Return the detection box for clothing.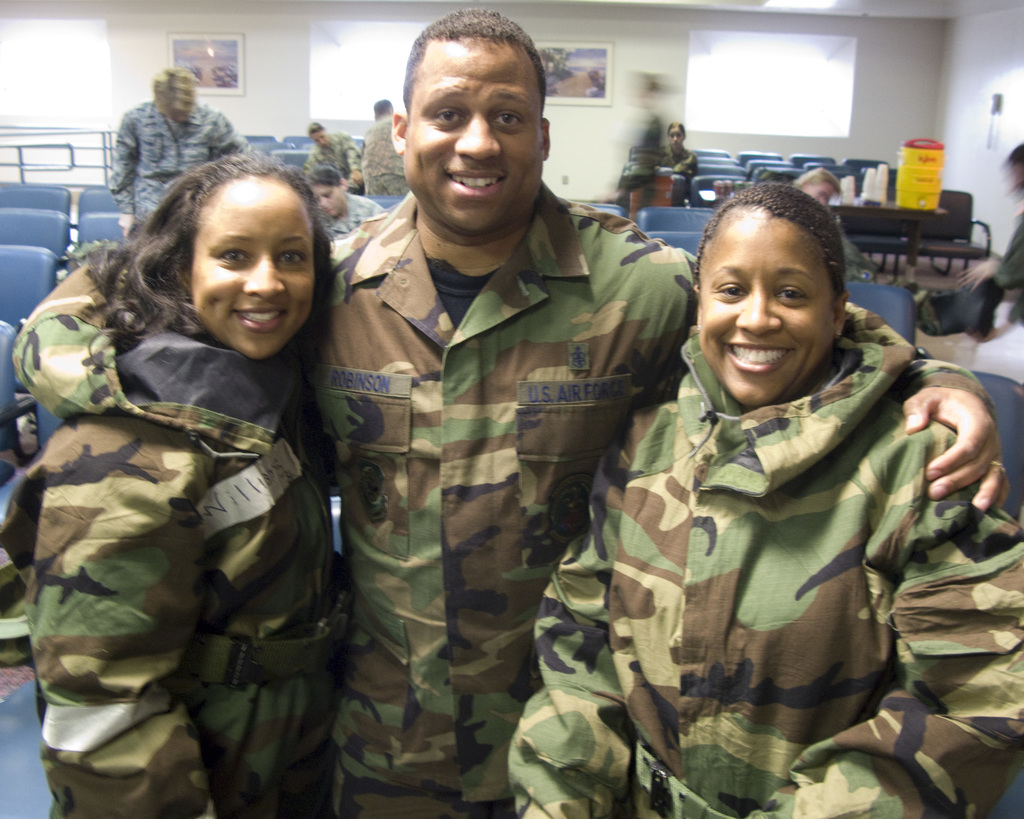
(839, 229, 949, 335).
